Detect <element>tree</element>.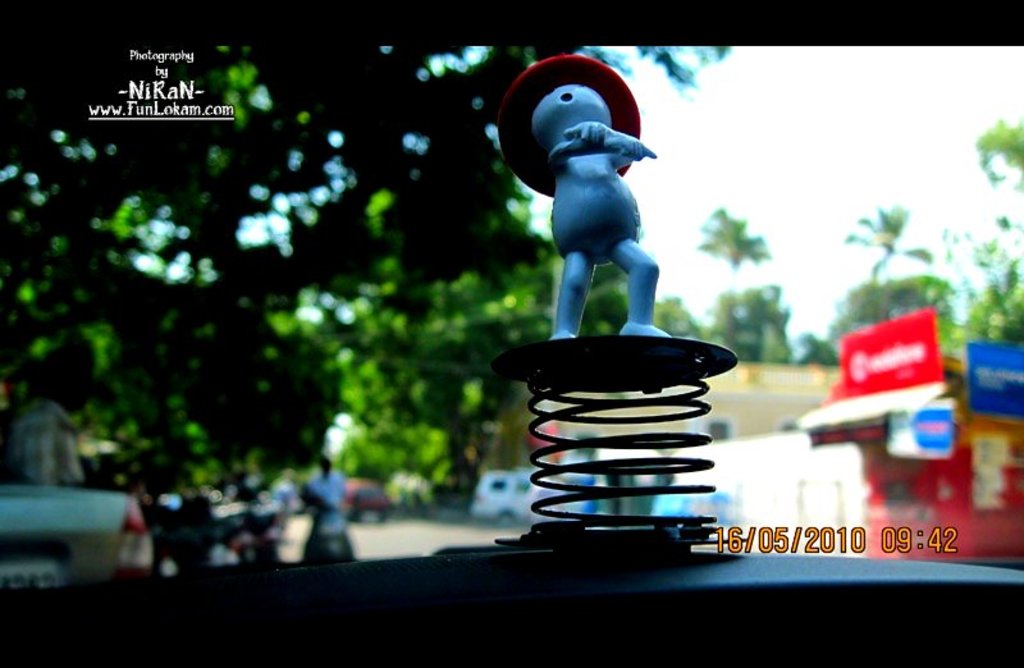
Detected at rect(692, 197, 804, 376).
